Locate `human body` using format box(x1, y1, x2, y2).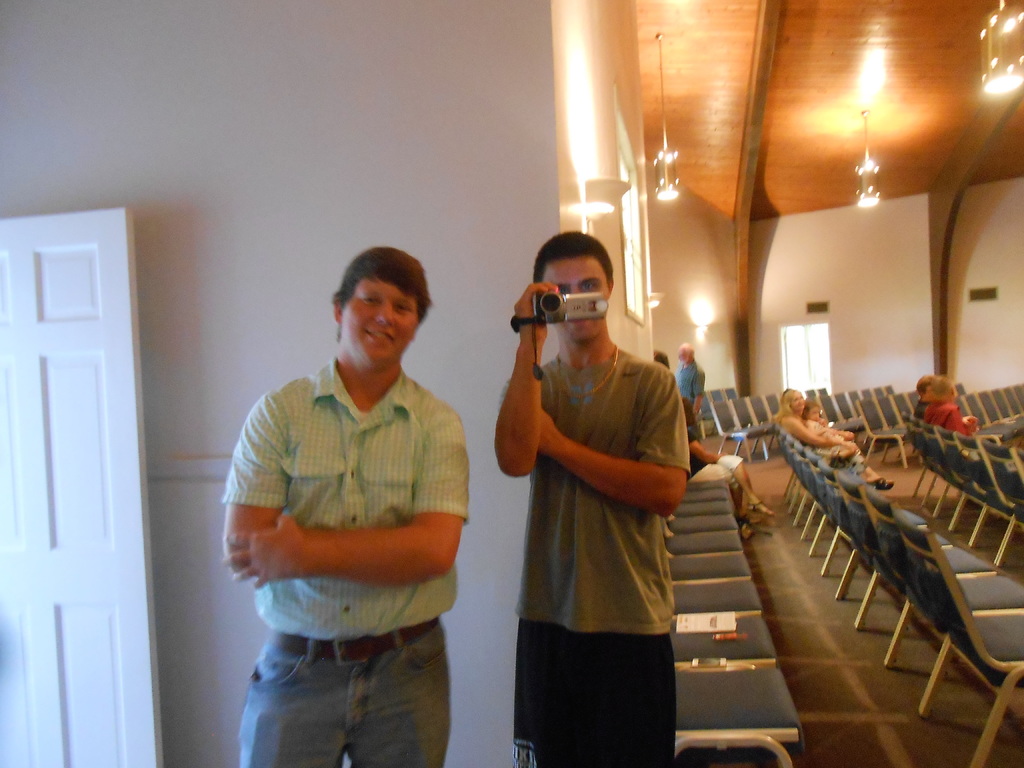
box(909, 372, 927, 416).
